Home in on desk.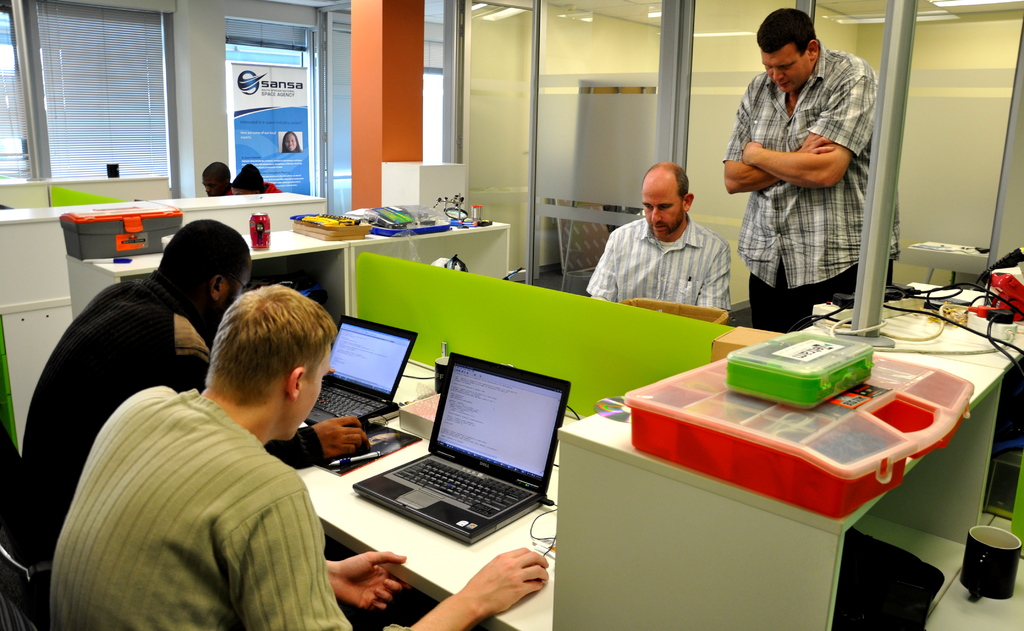
Homed in at region(264, 372, 631, 577).
